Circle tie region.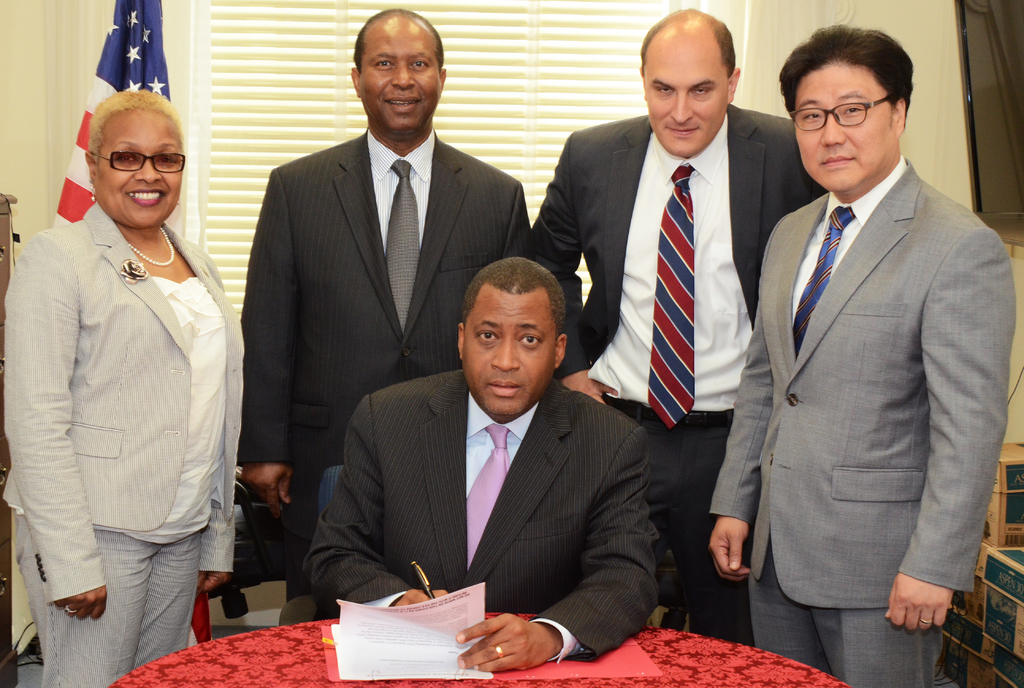
Region: box(792, 206, 853, 367).
